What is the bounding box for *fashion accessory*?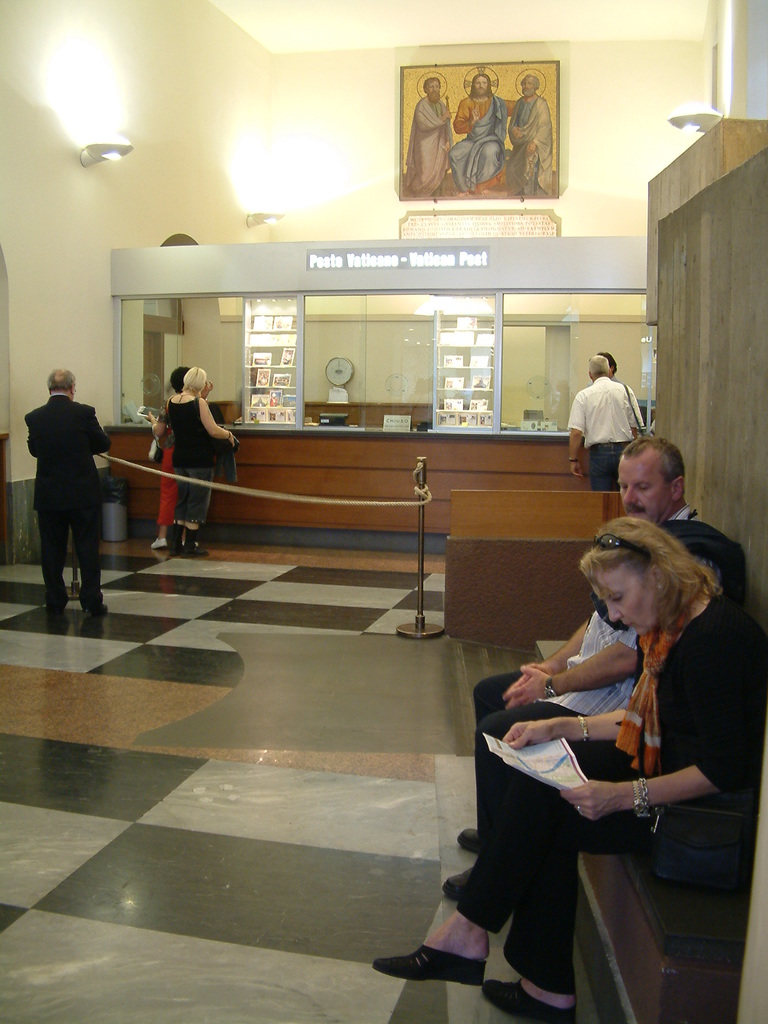
<box>454,826,479,851</box>.
